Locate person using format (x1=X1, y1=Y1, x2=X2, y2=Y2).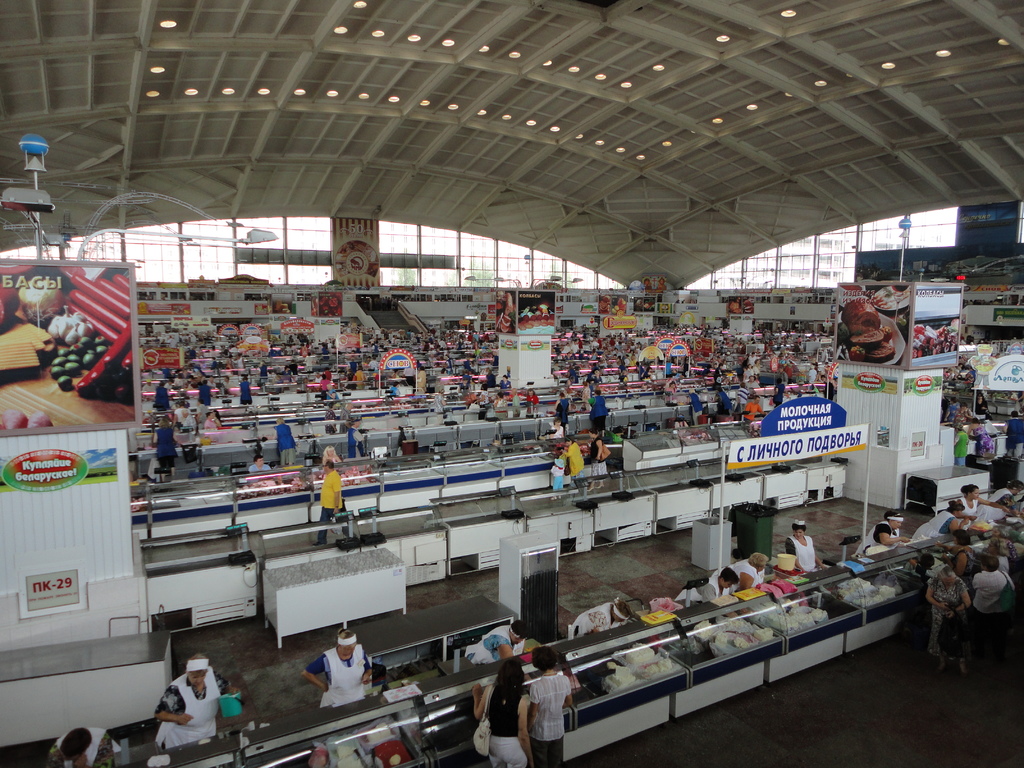
(x1=973, y1=393, x2=984, y2=415).
